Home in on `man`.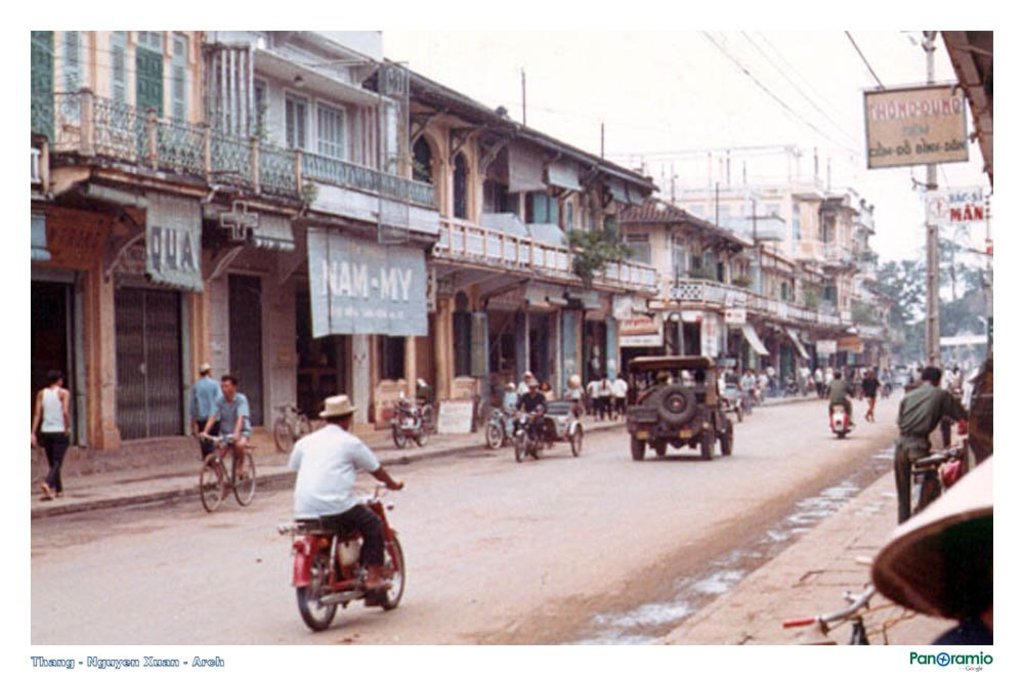
Homed in at bbox=(189, 363, 224, 461).
